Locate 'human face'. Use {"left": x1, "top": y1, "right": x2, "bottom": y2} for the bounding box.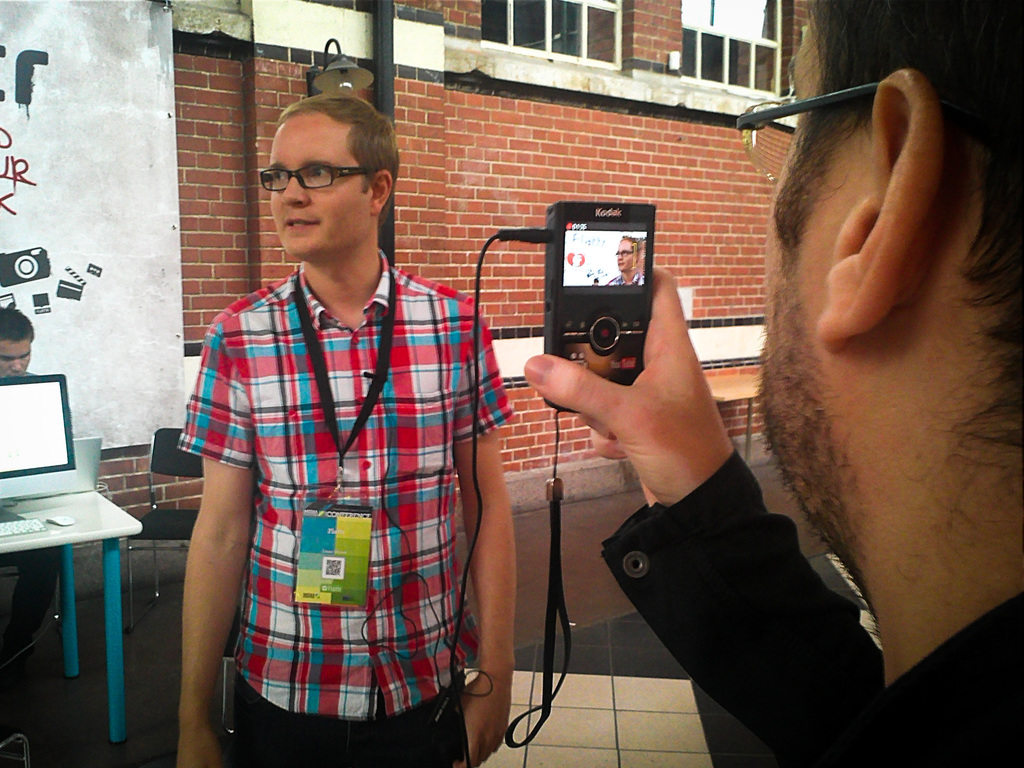
{"left": 744, "top": 3, "right": 844, "bottom": 523}.
